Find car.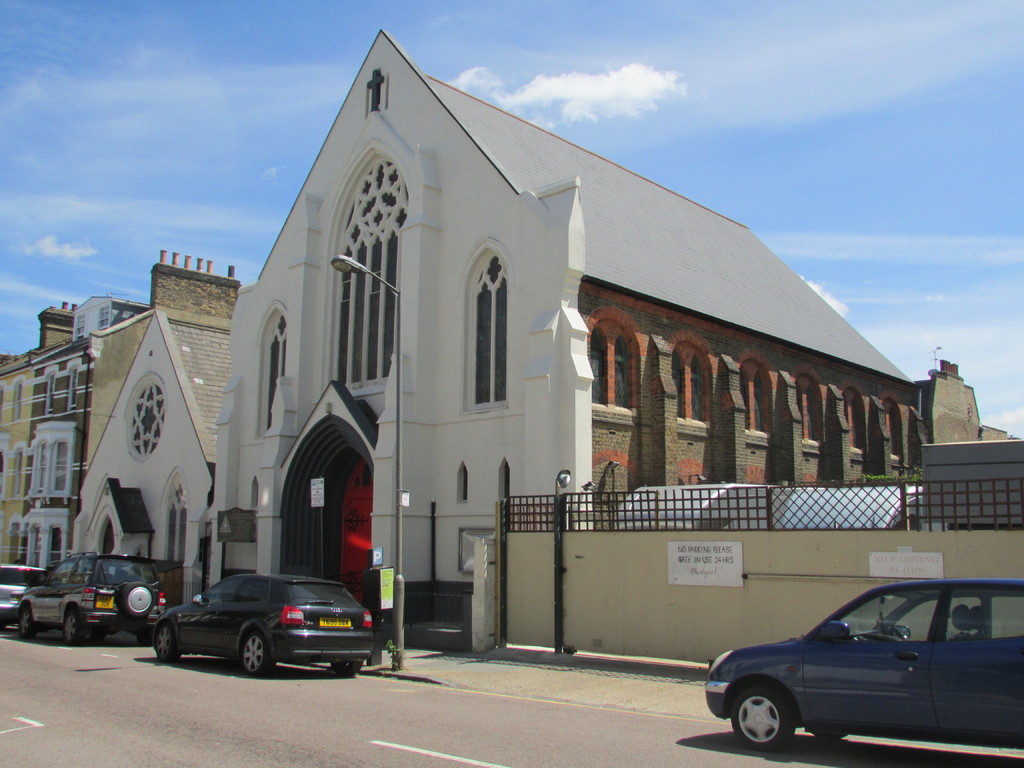
17, 550, 166, 646.
